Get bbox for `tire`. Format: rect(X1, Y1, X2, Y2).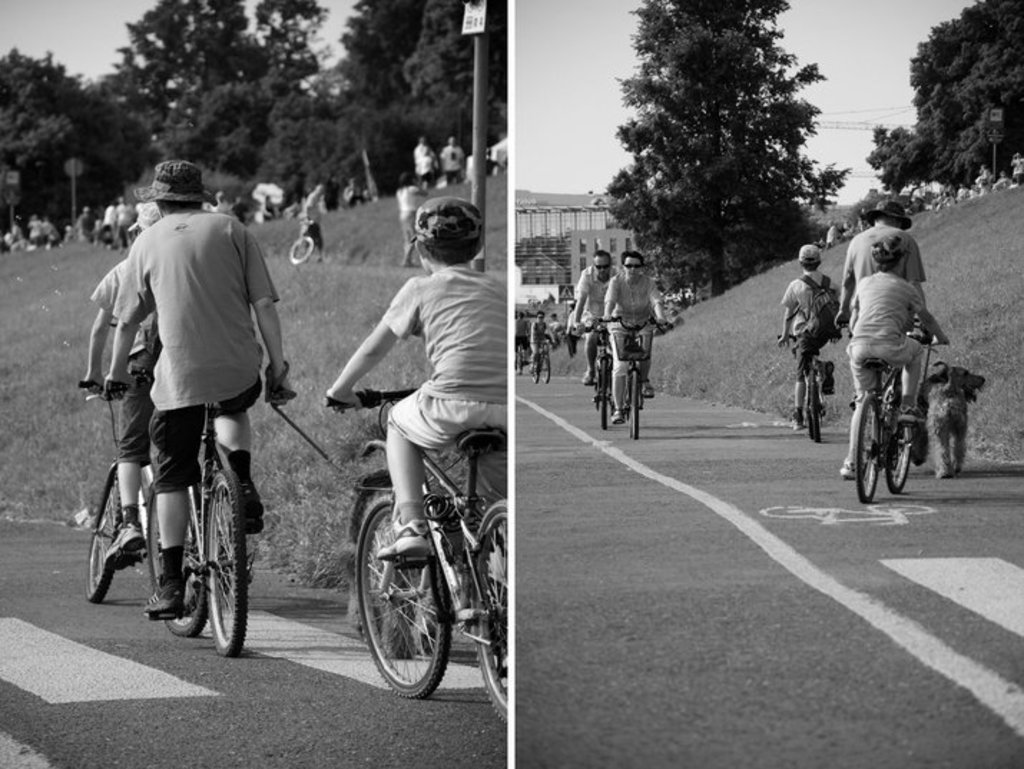
rect(513, 347, 530, 372).
